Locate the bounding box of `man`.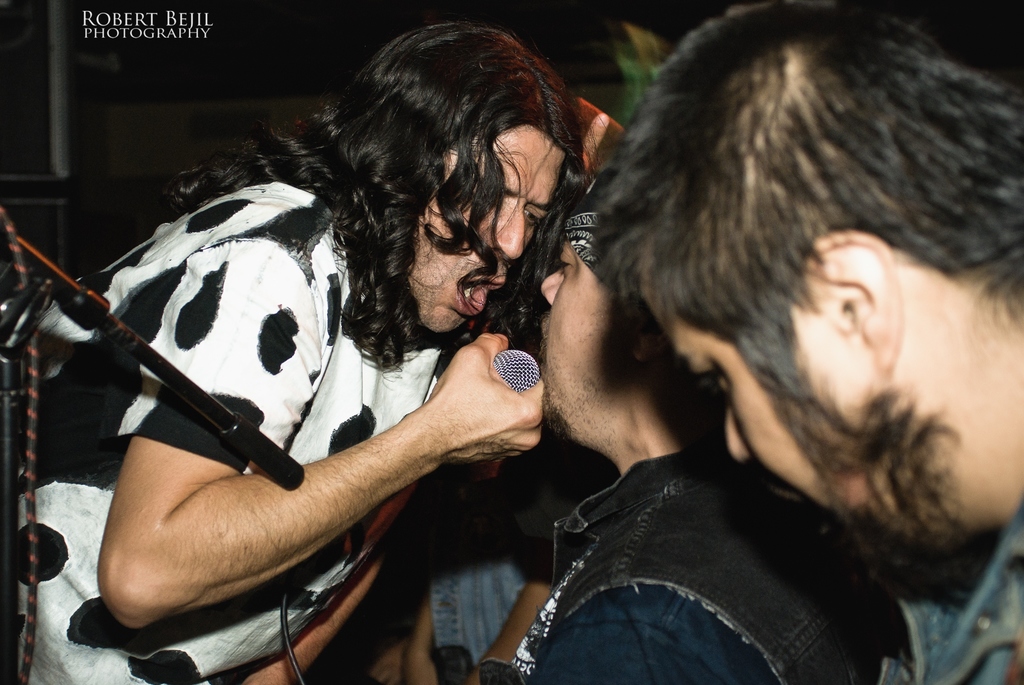
Bounding box: l=591, t=0, r=1023, b=682.
